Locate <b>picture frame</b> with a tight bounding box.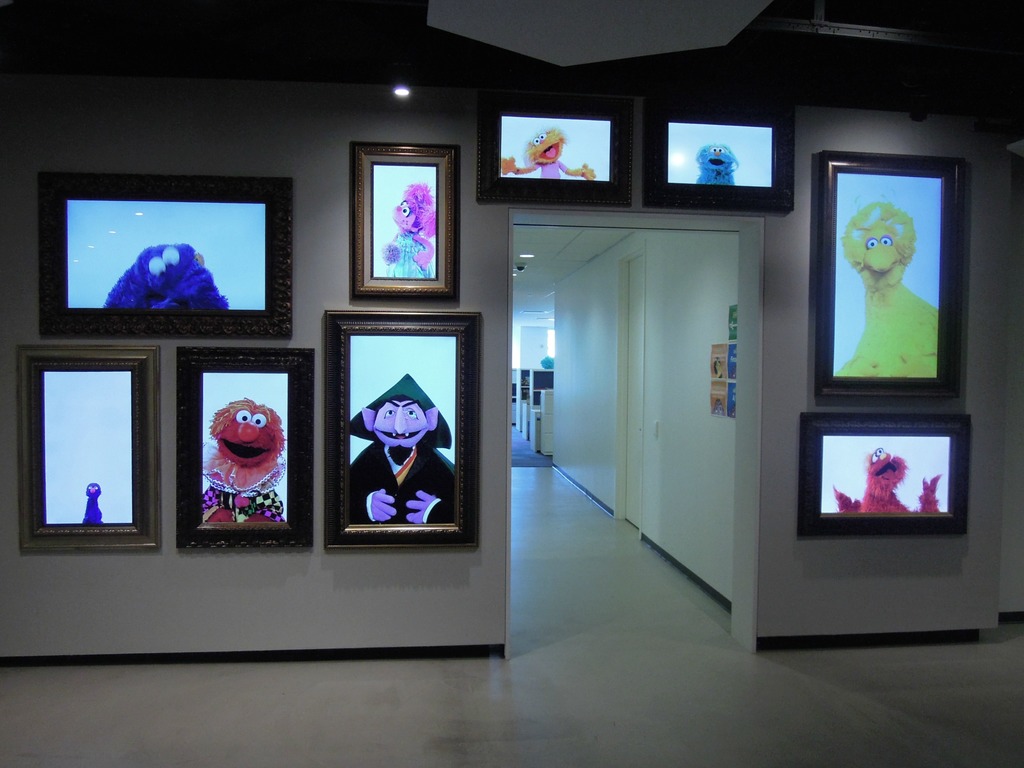
(x1=474, y1=88, x2=633, y2=206).
